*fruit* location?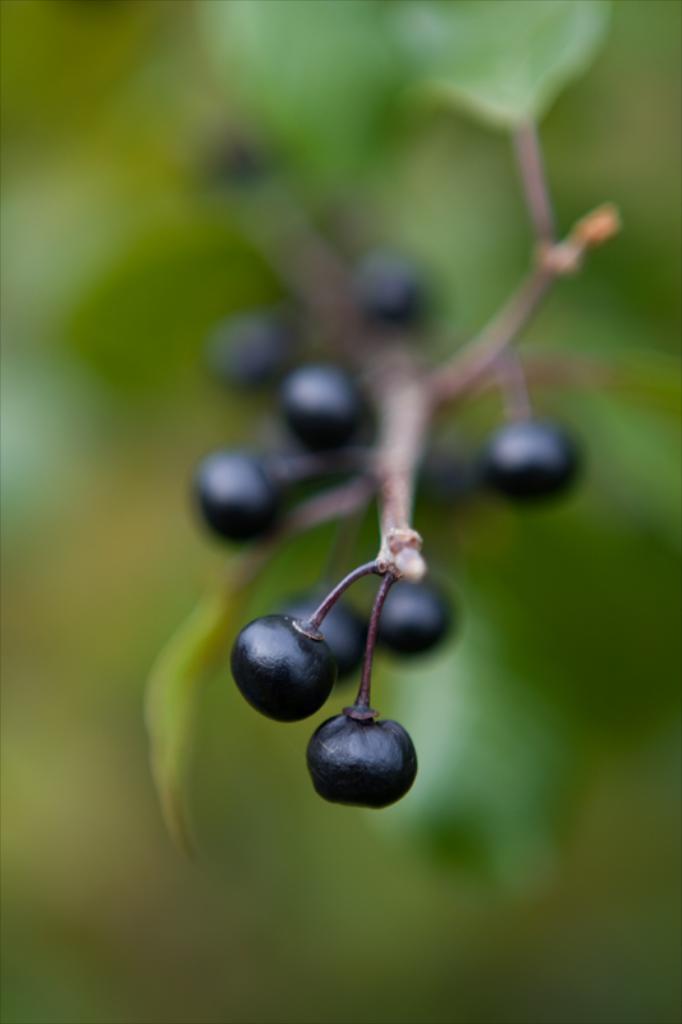
Rect(376, 589, 457, 654)
